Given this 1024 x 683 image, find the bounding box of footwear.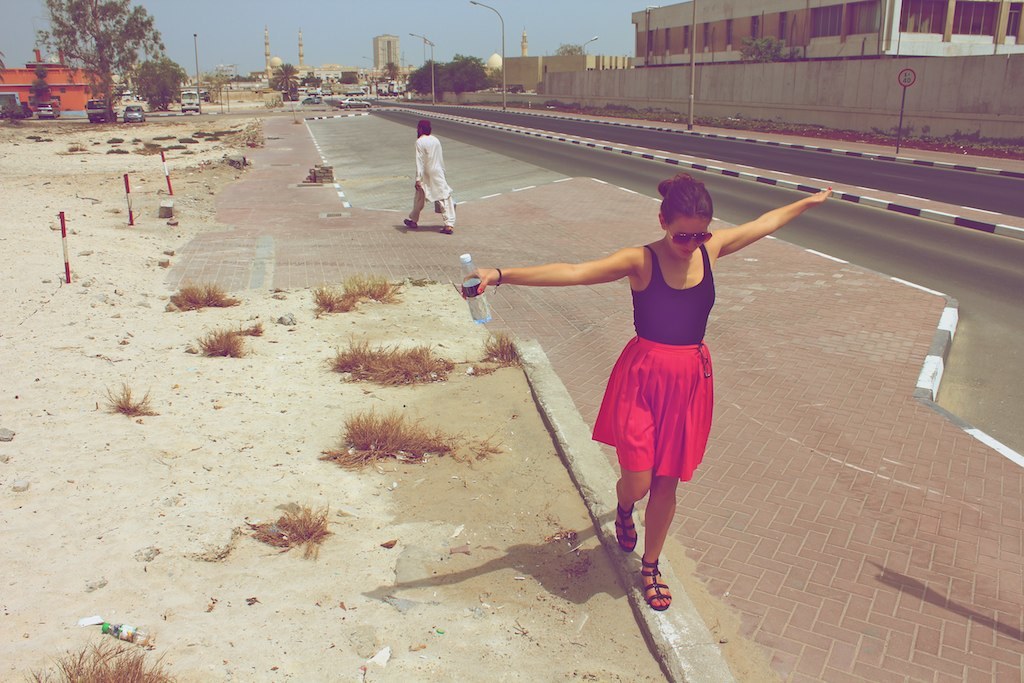
l=434, t=223, r=453, b=235.
